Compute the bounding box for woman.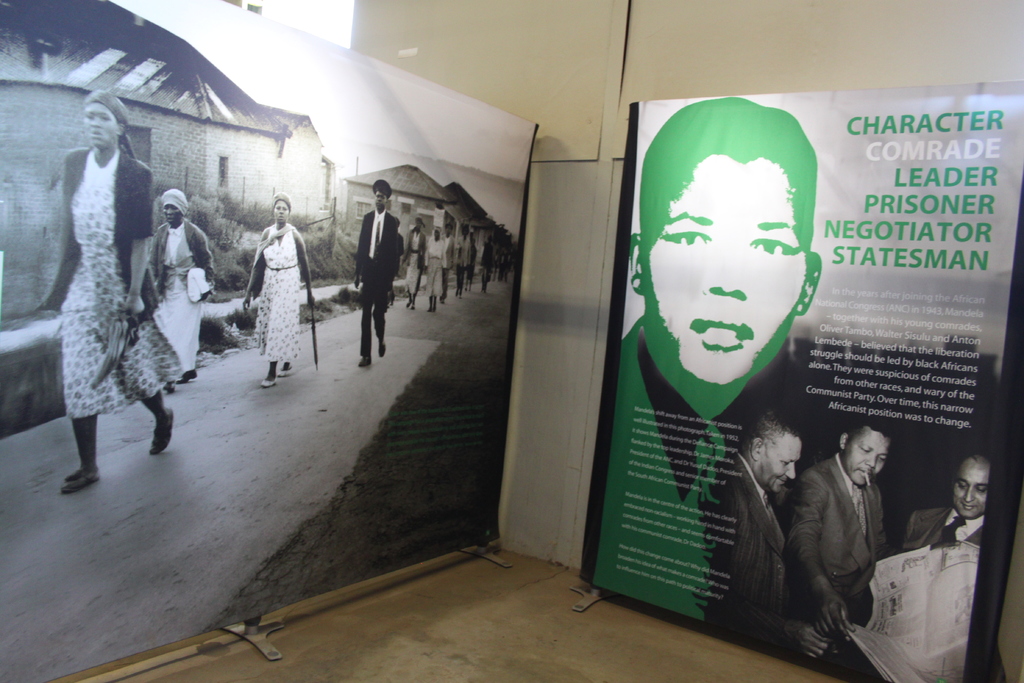
[x1=430, y1=227, x2=446, y2=310].
